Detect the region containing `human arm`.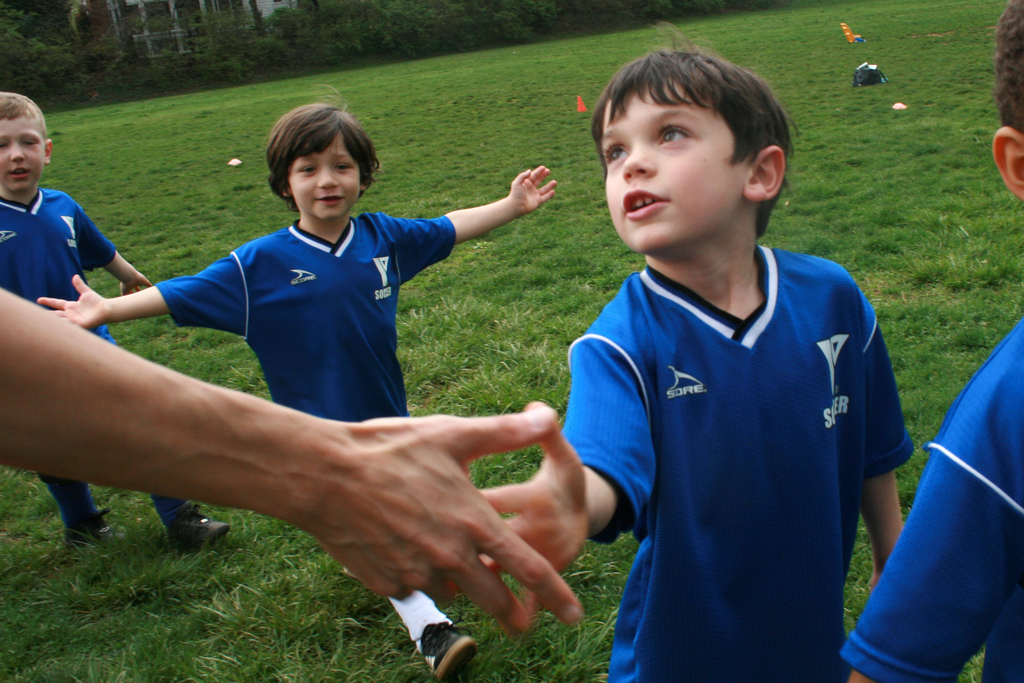
crop(838, 261, 899, 563).
